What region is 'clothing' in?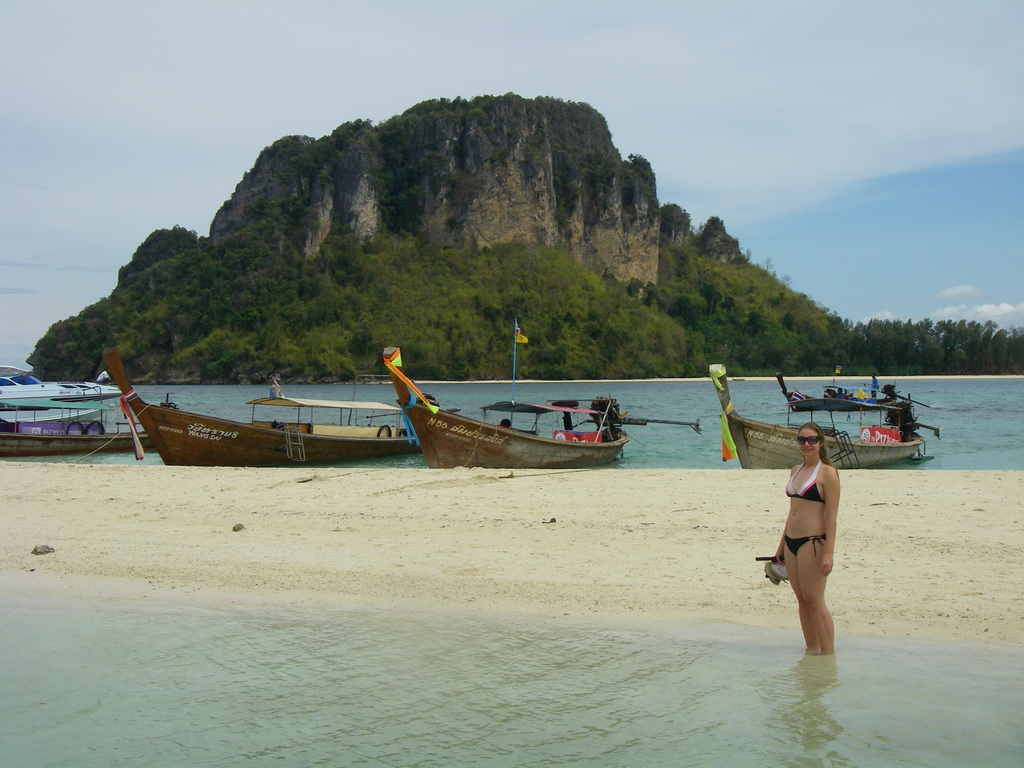
[783, 456, 826, 504].
